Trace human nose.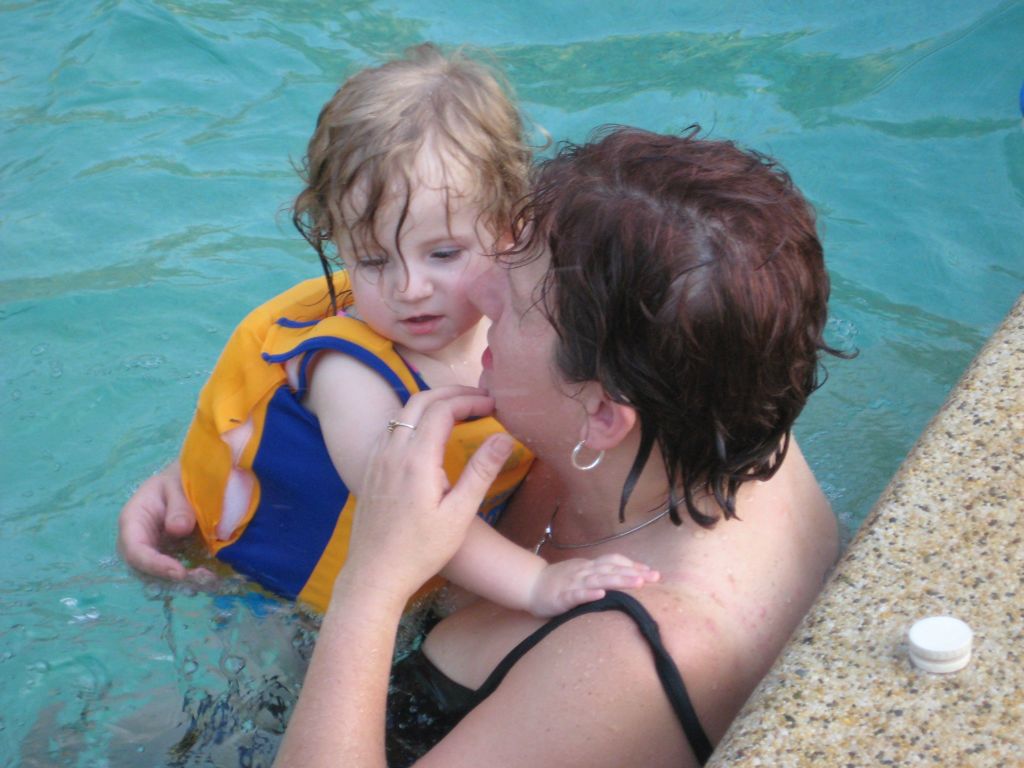
Traced to locate(377, 235, 444, 315).
